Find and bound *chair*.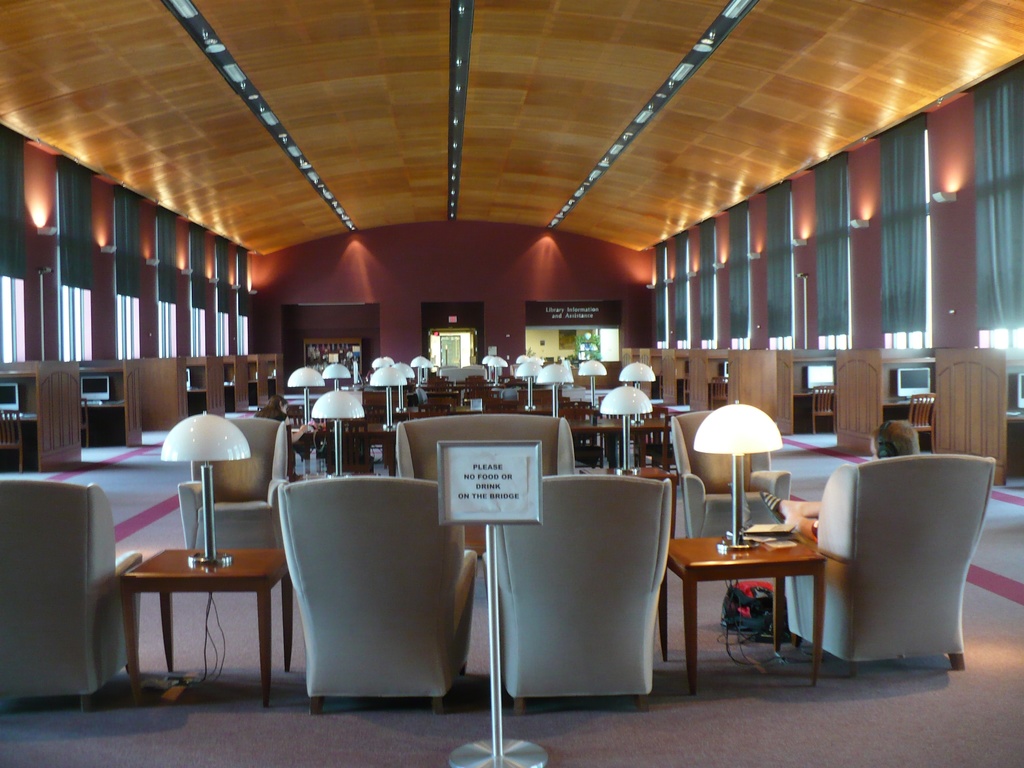
Bound: detection(906, 392, 936, 451).
